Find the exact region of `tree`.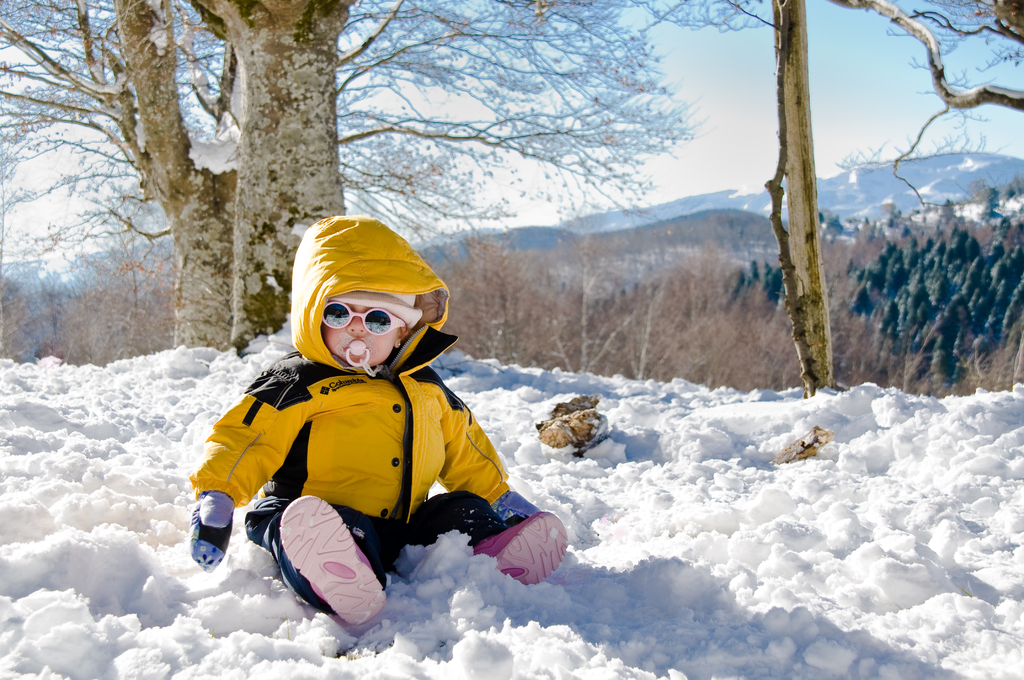
Exact region: (x1=987, y1=290, x2=1023, y2=352).
